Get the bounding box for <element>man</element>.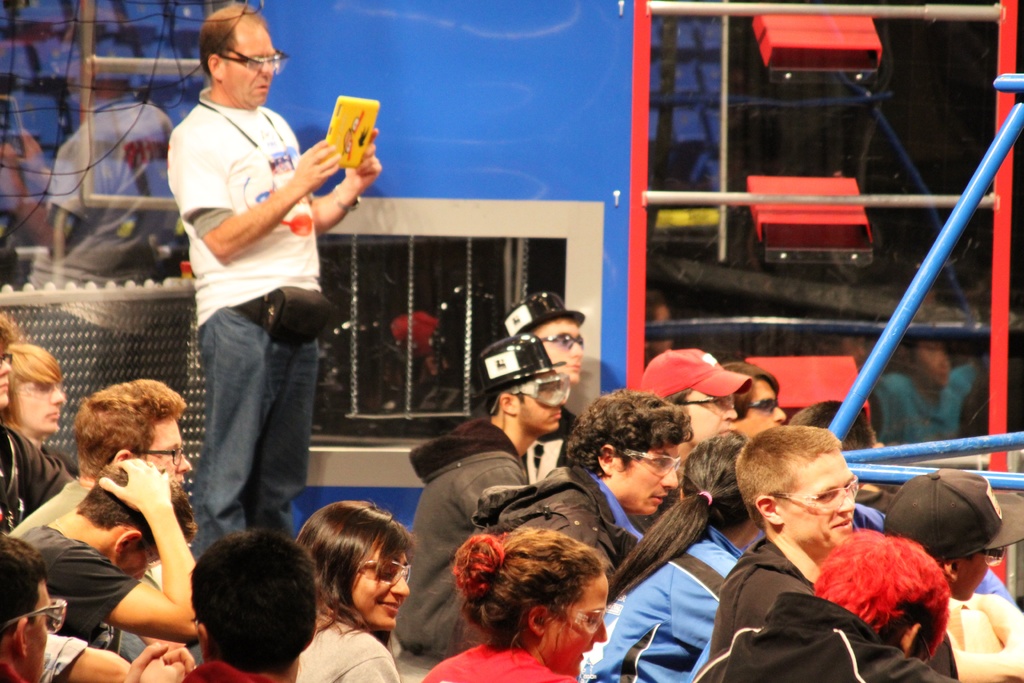
178:538:323:679.
